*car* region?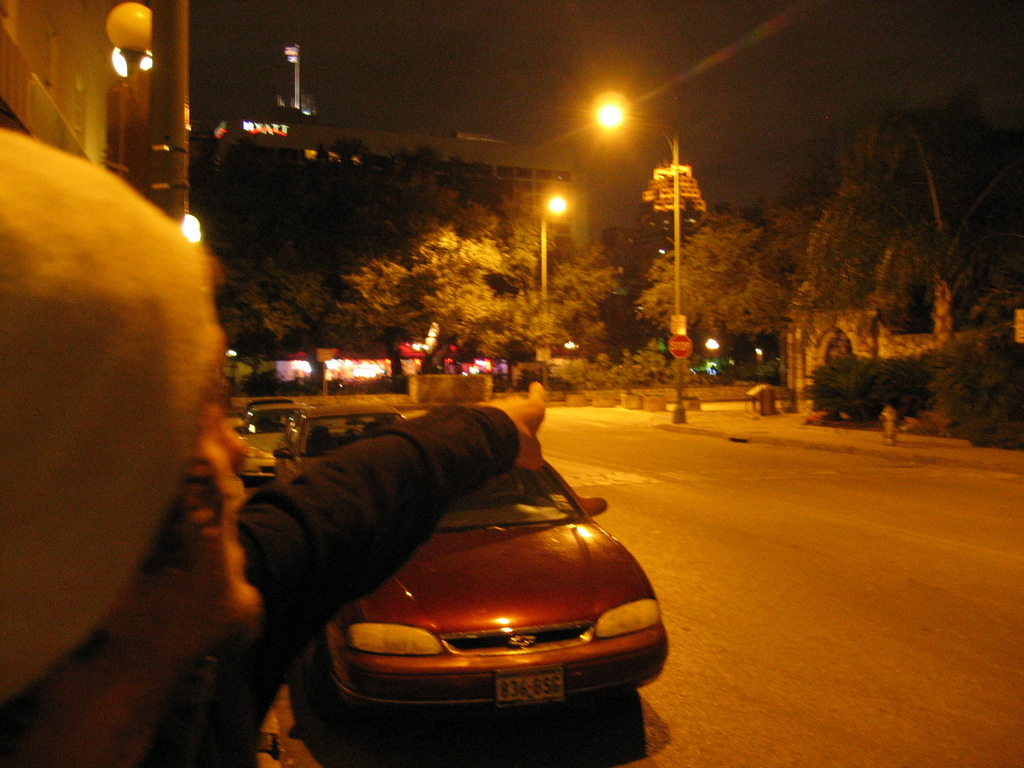
[left=234, top=402, right=312, bottom=479]
